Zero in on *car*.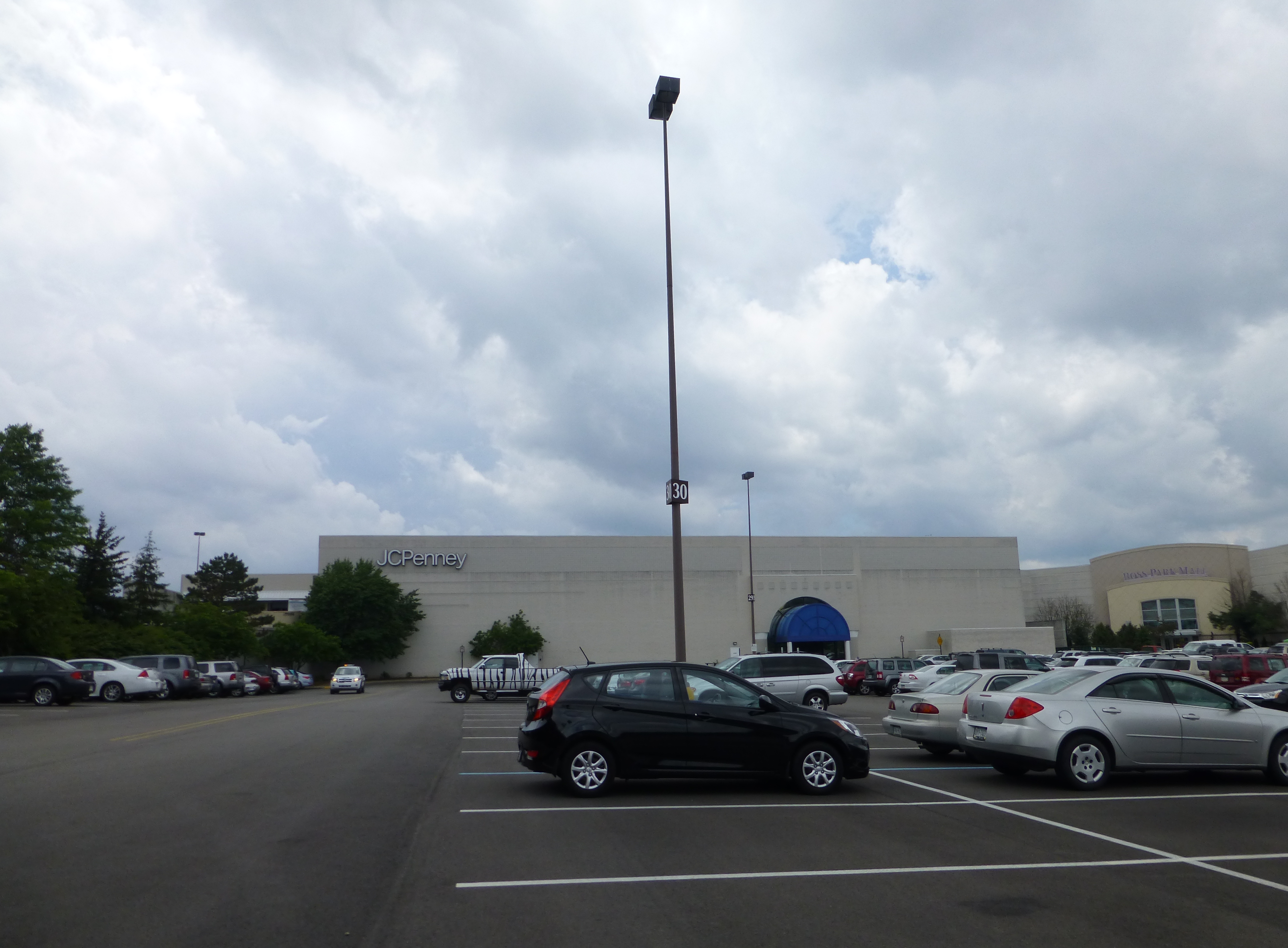
Zeroed in: {"x1": 61, "y1": 204, "x2": 67, "y2": 214}.
